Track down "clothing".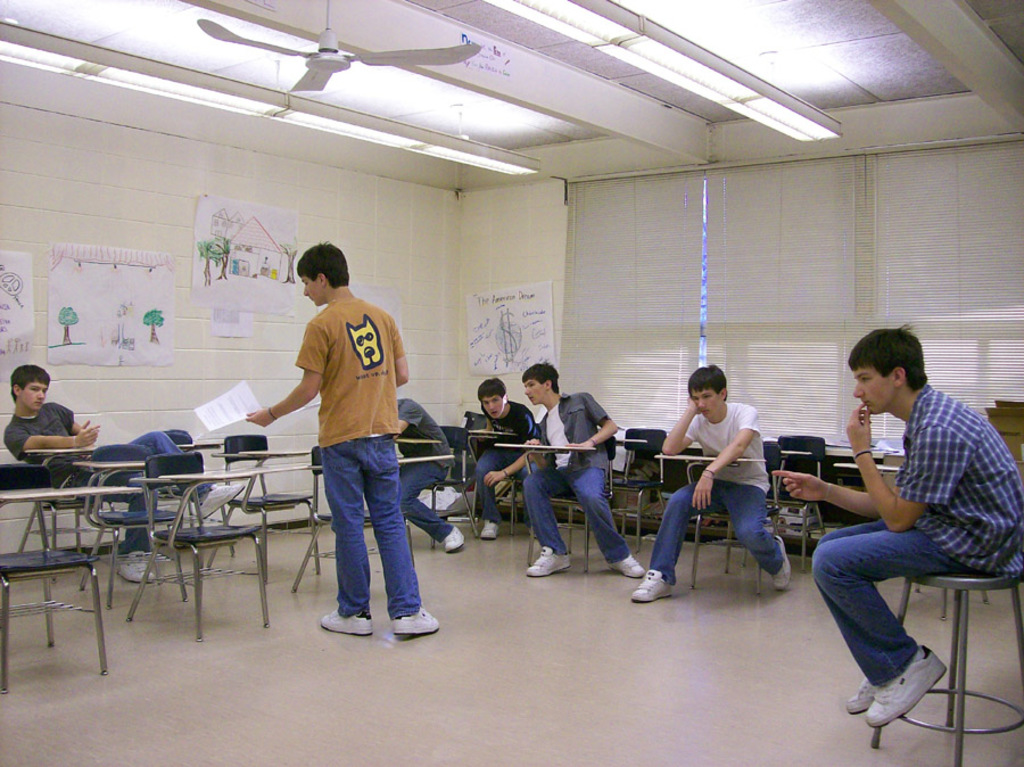
Tracked to bbox=[265, 270, 419, 594].
